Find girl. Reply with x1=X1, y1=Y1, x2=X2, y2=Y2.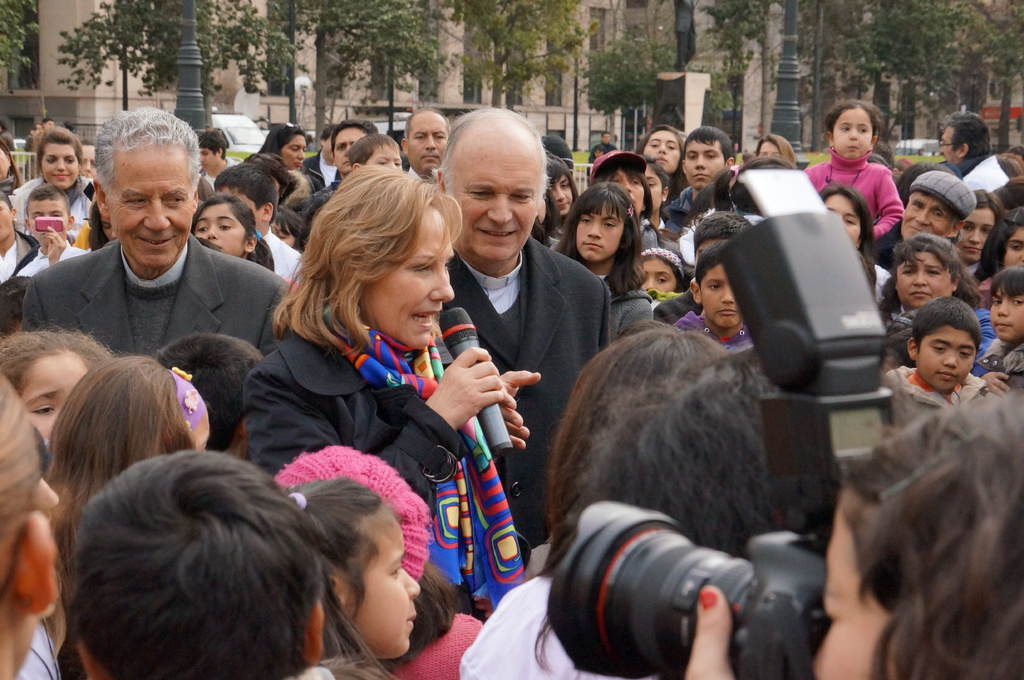
x1=805, y1=94, x2=908, y2=226.
